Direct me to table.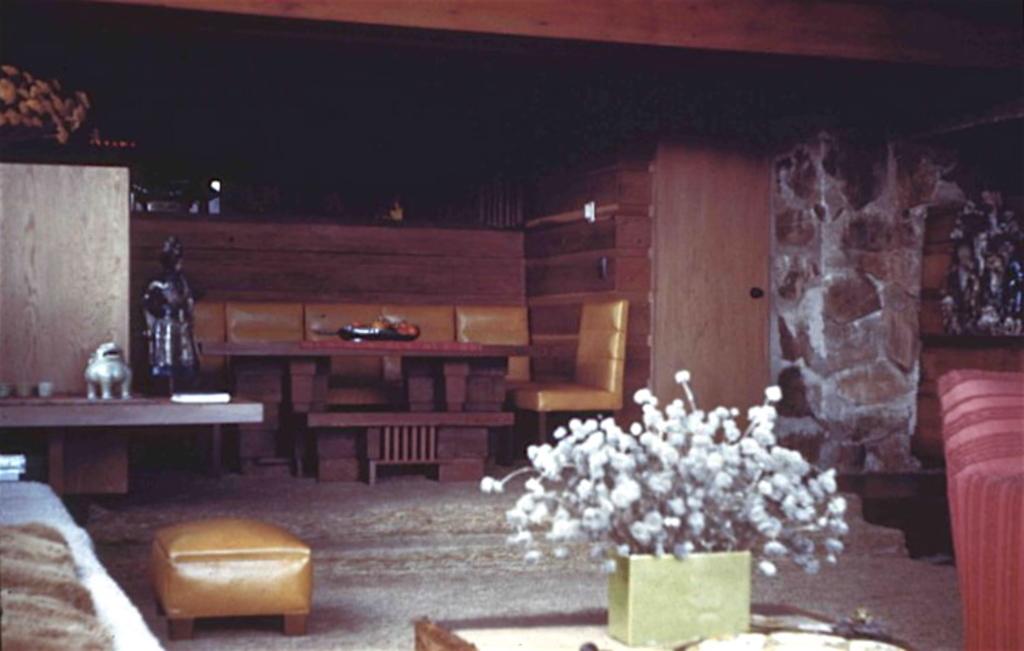
Direction: box=[0, 383, 264, 514].
